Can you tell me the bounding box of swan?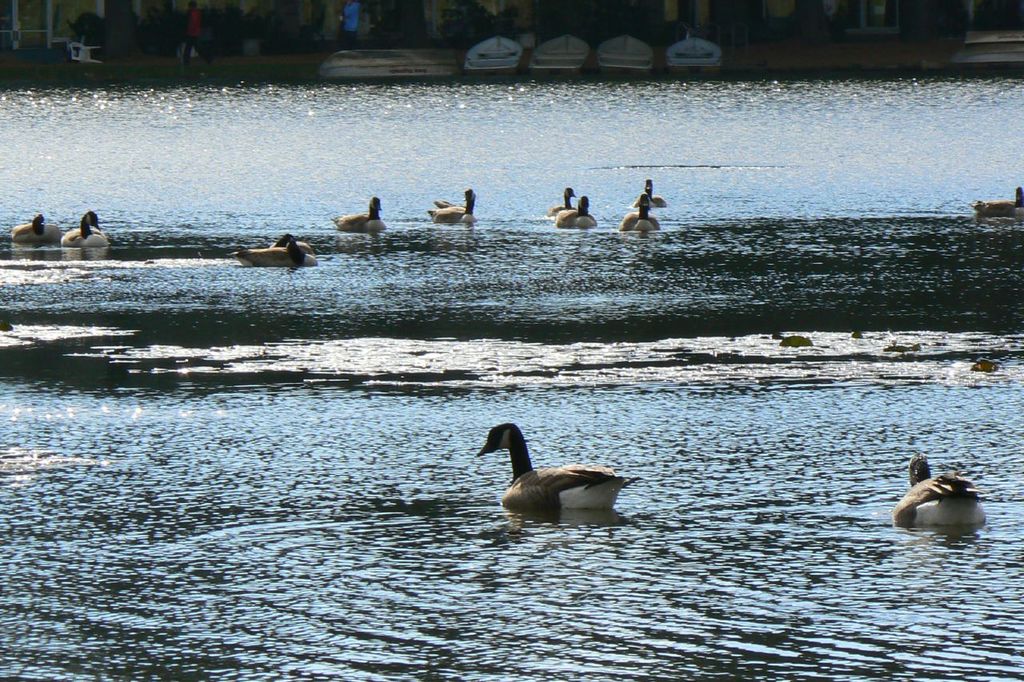
(left=895, top=454, right=971, bottom=539).
